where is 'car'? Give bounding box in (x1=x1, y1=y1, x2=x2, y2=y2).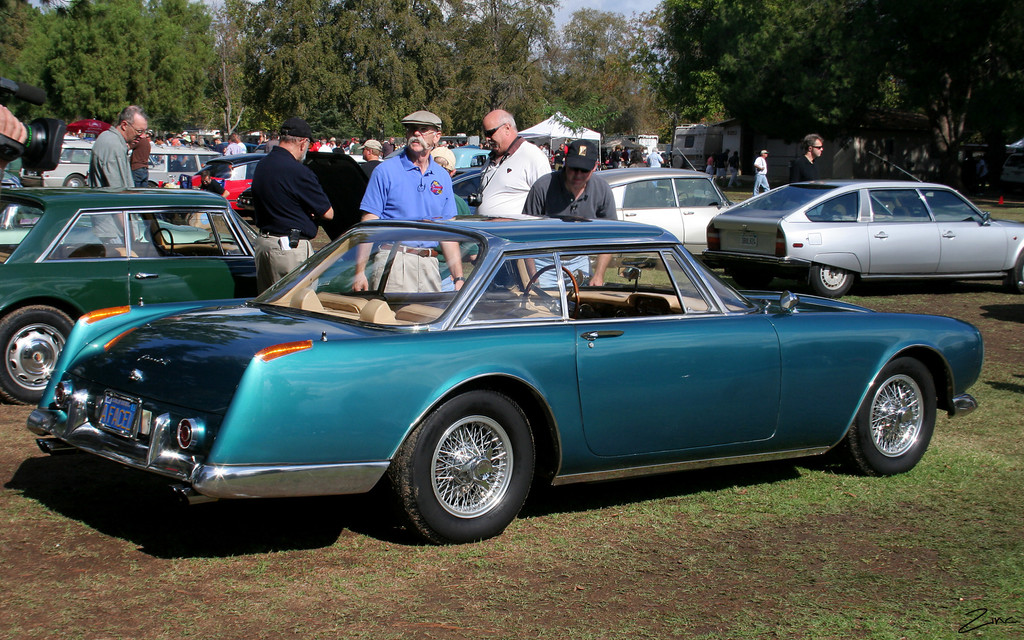
(x1=26, y1=206, x2=986, y2=543).
